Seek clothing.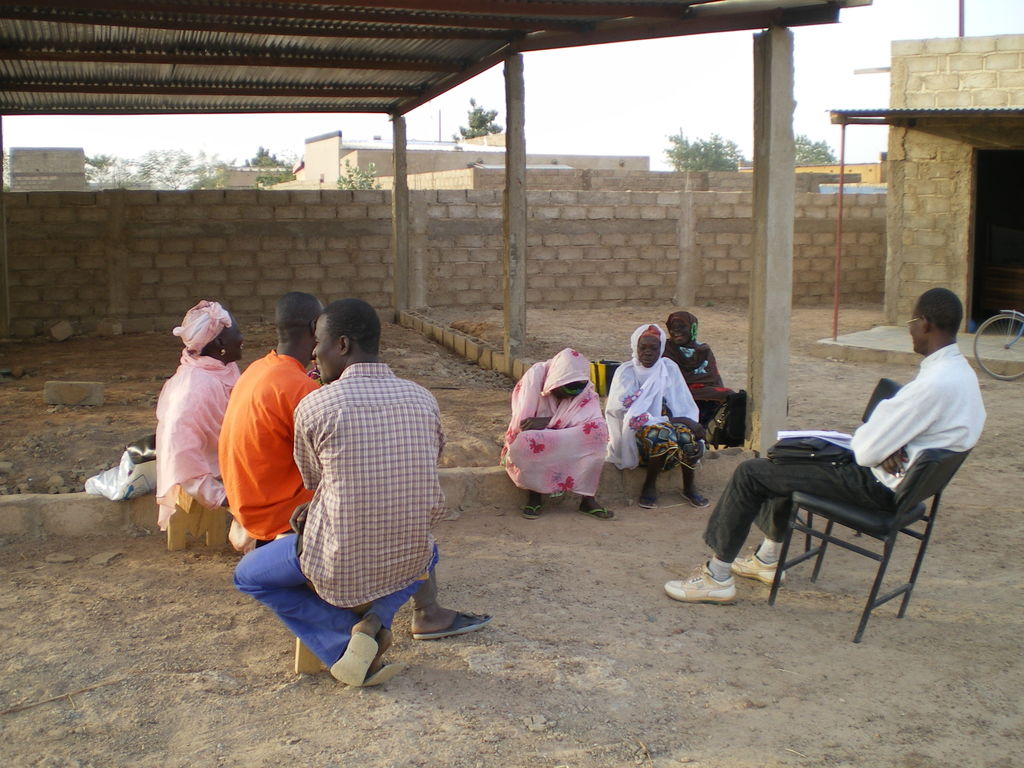
rect(660, 311, 737, 431).
